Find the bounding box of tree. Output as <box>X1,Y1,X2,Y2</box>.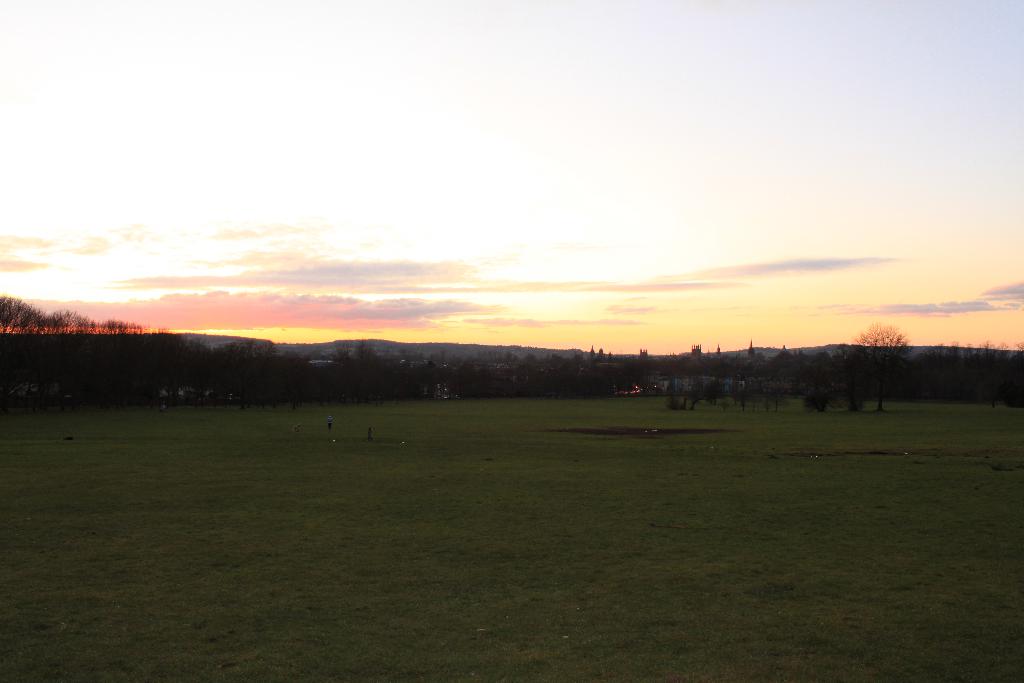
<box>854,309,937,400</box>.
